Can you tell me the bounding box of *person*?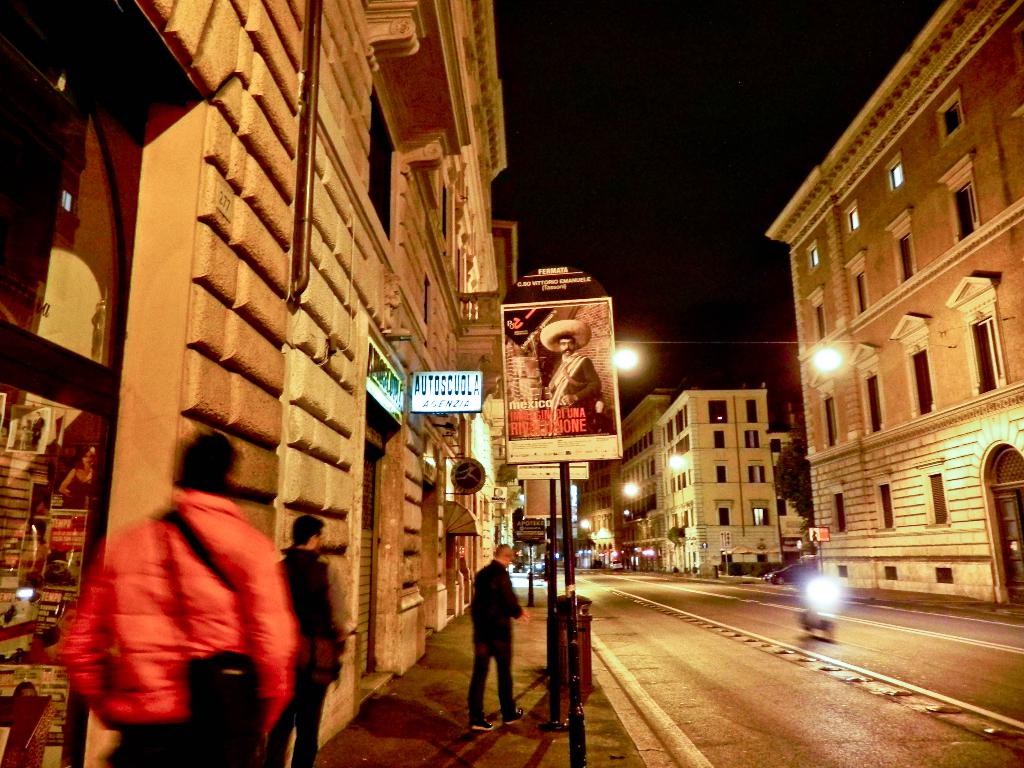
(17, 521, 49, 584).
